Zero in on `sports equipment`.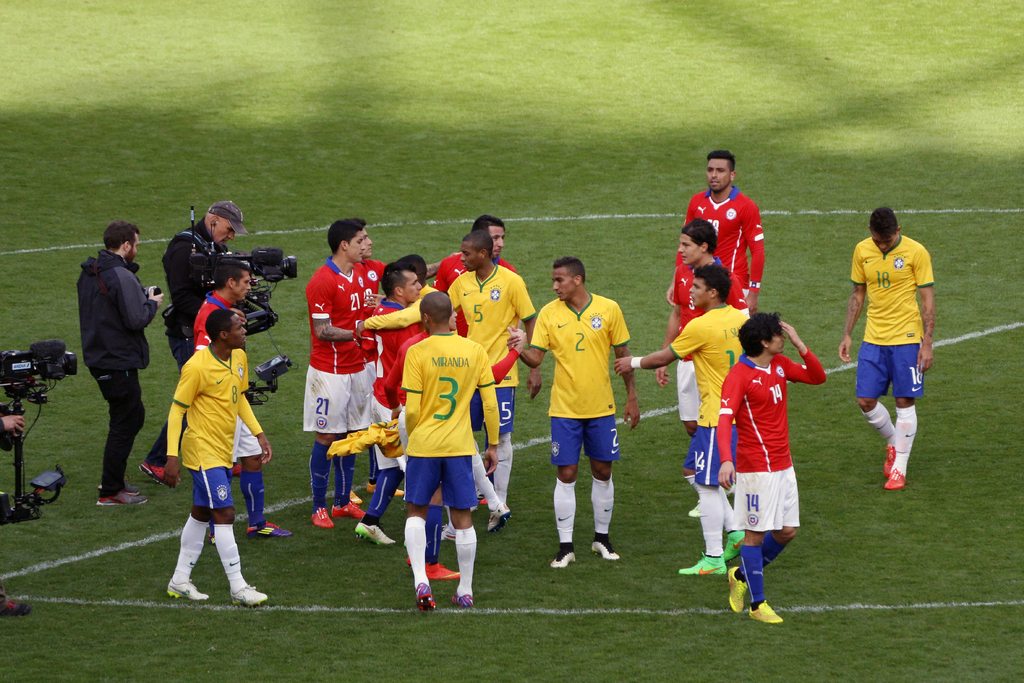
Zeroed in: 0/599/33/614.
